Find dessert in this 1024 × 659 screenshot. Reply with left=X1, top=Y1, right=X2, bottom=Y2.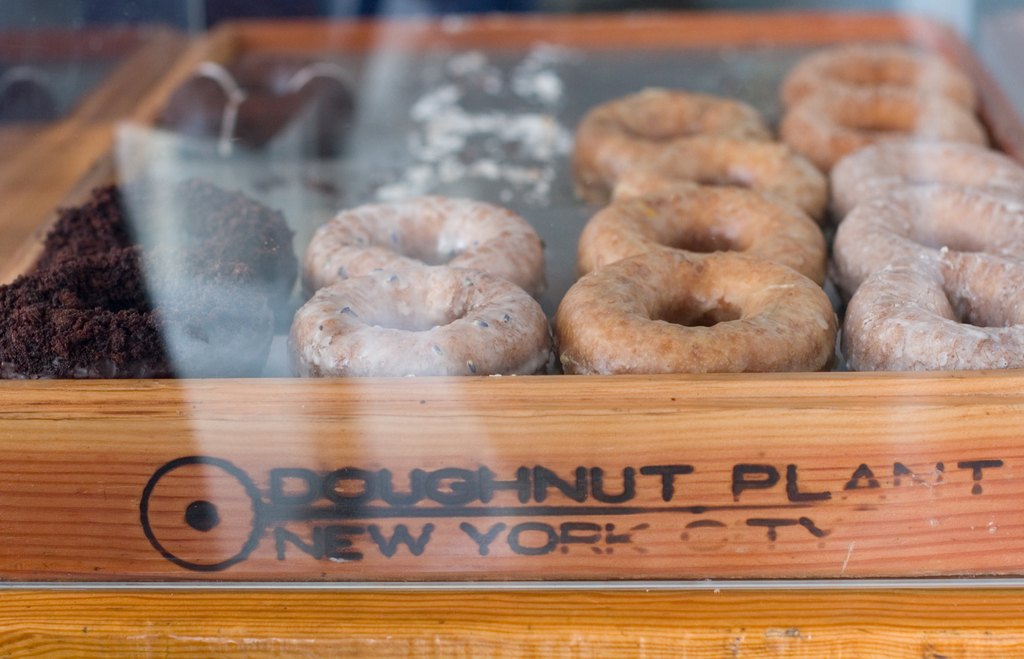
left=830, top=181, right=1023, bottom=294.
